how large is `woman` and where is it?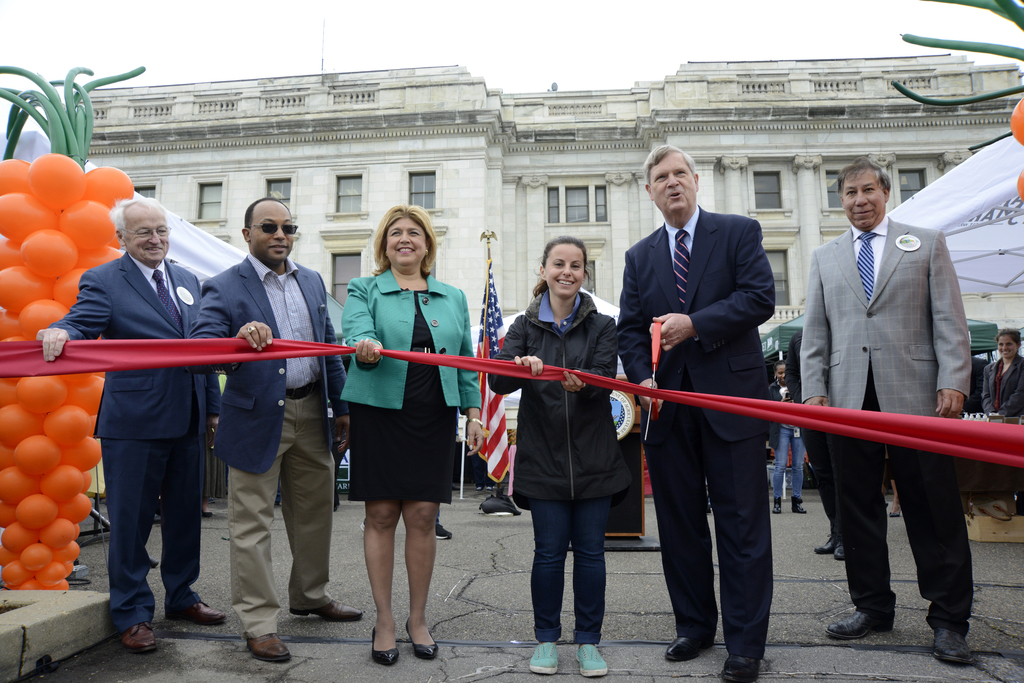
Bounding box: 764, 356, 808, 523.
